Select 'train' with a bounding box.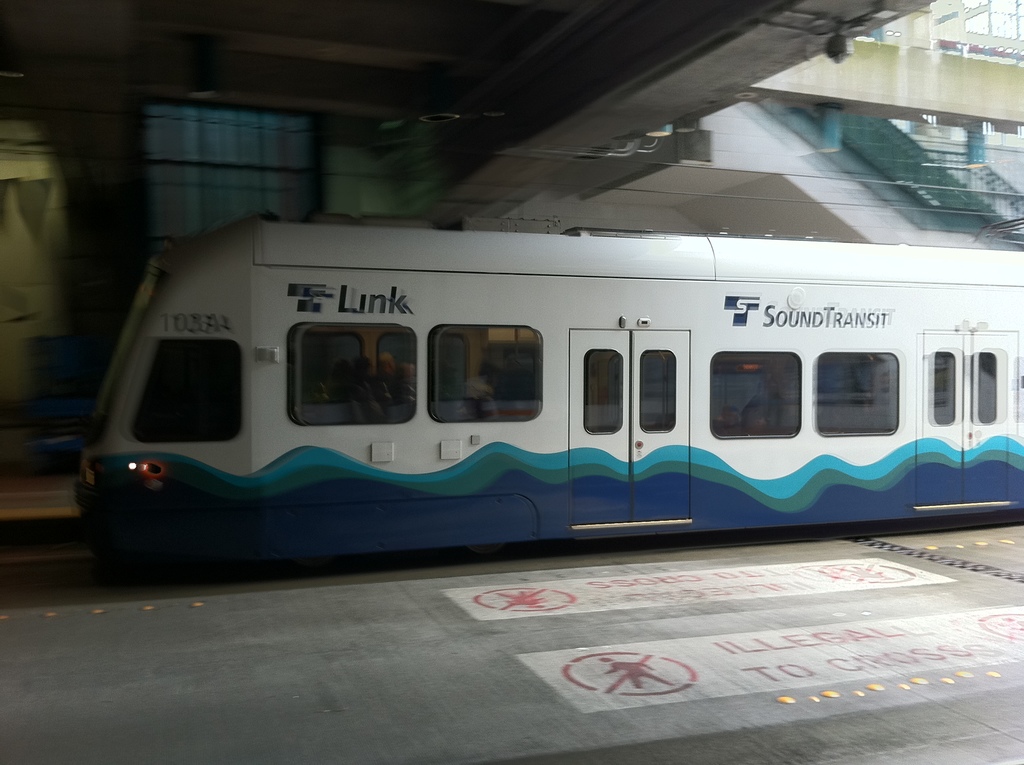
locate(68, 226, 1023, 556).
